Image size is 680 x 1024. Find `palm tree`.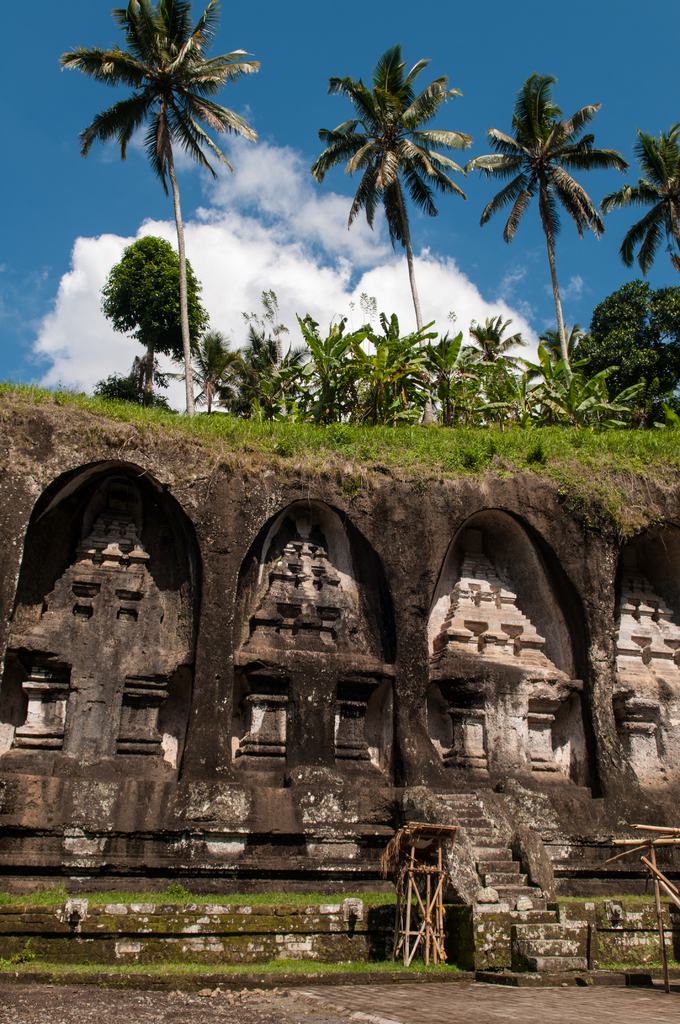
box(79, 0, 258, 388).
